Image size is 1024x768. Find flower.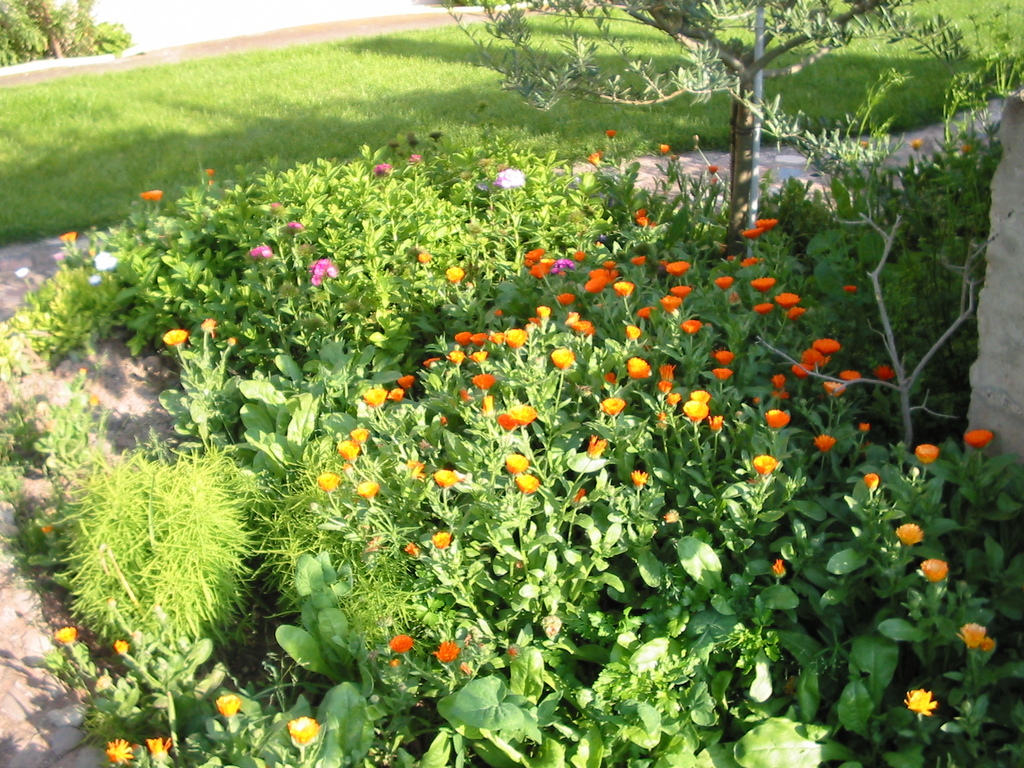
rect(425, 129, 442, 143).
